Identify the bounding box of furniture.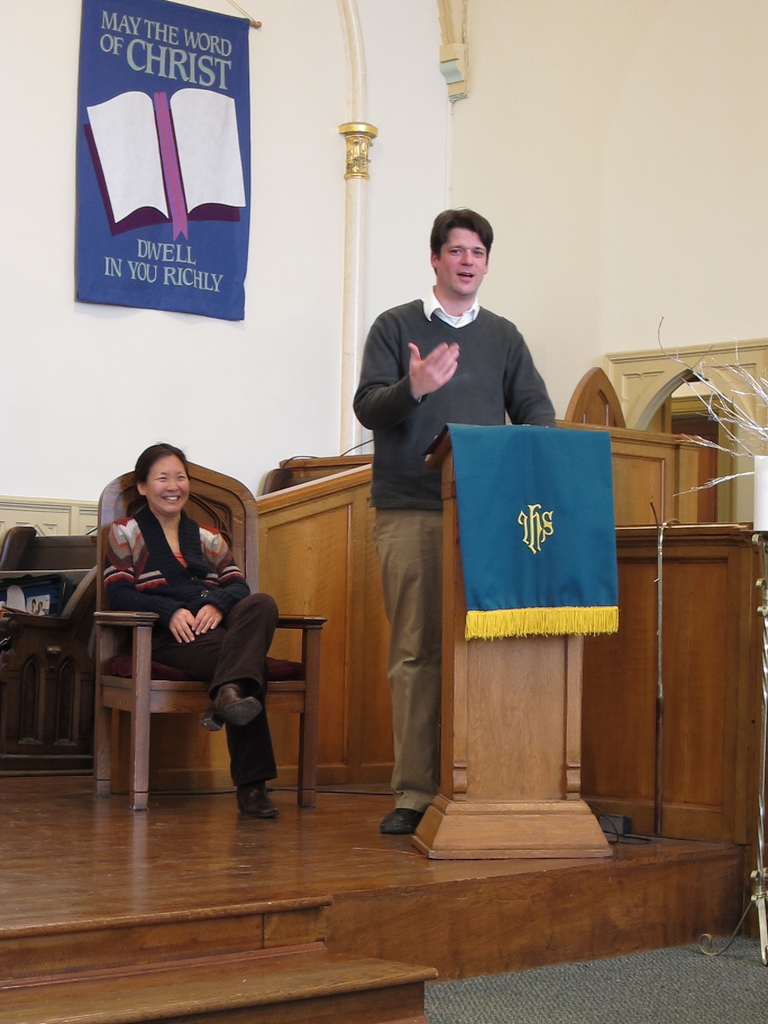
detection(277, 452, 375, 484).
